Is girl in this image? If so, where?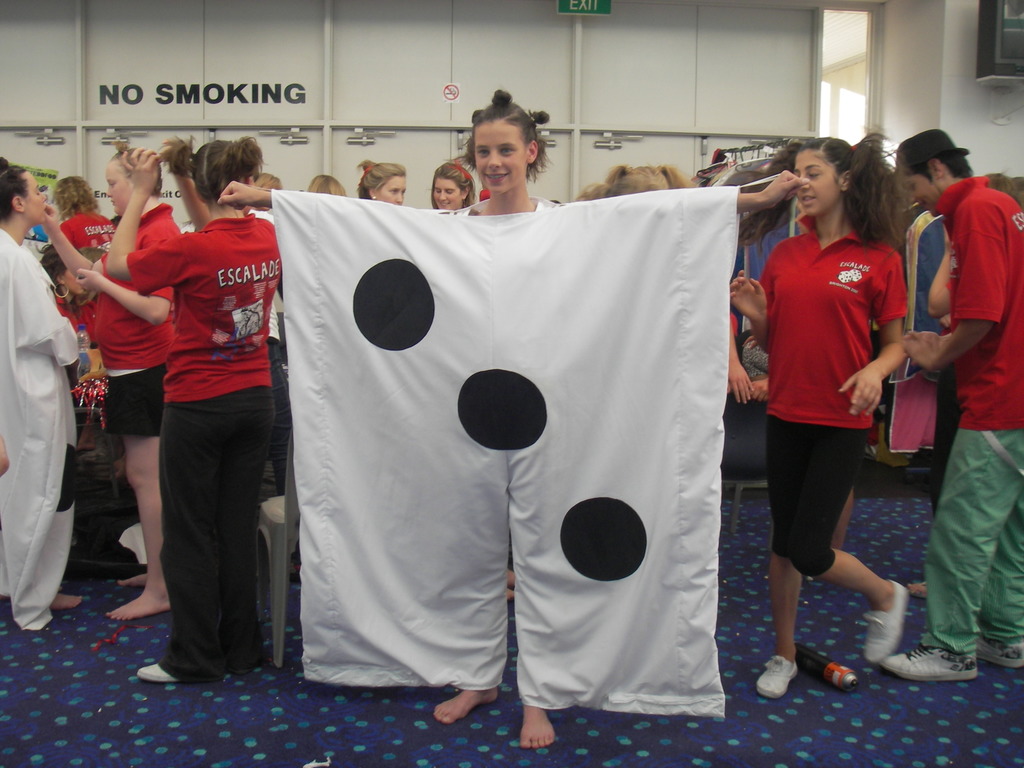
Yes, at bbox=(42, 140, 184, 622).
